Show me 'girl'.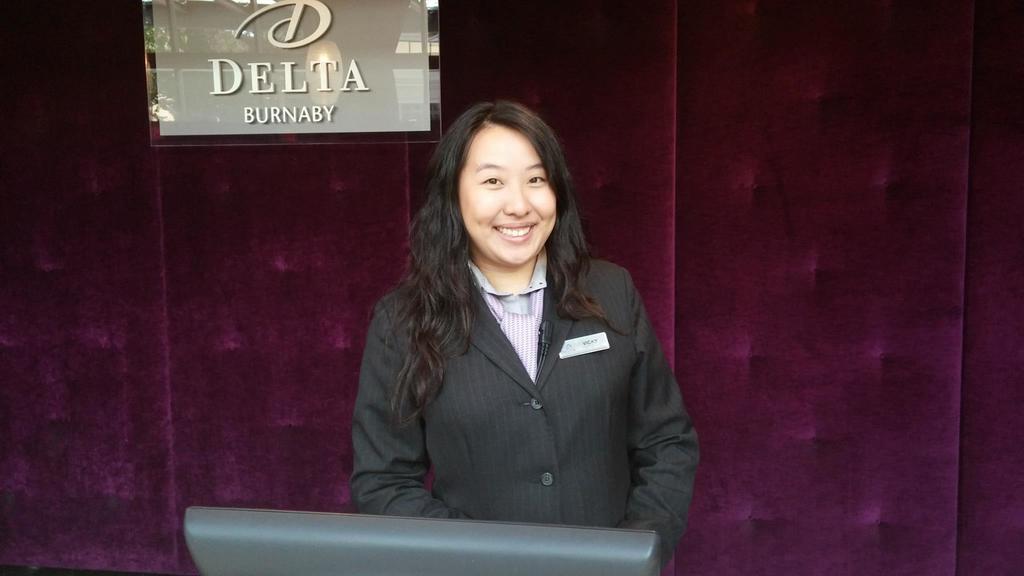
'girl' is here: detection(348, 104, 698, 570).
